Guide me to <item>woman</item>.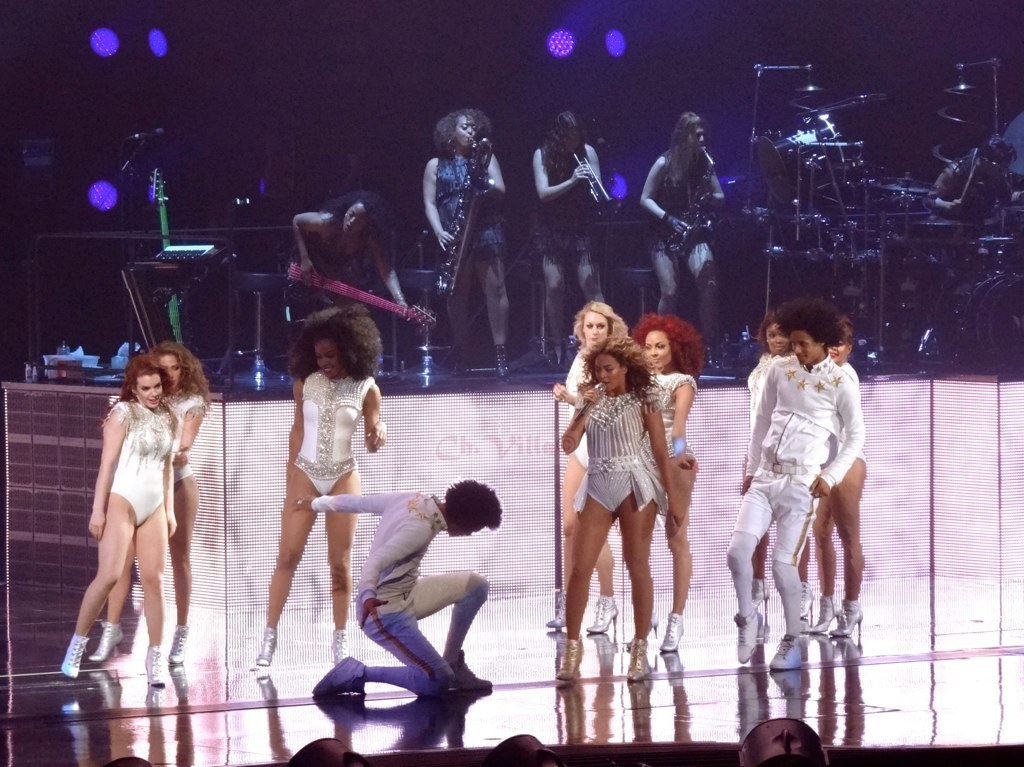
Guidance: BBox(416, 104, 517, 381).
